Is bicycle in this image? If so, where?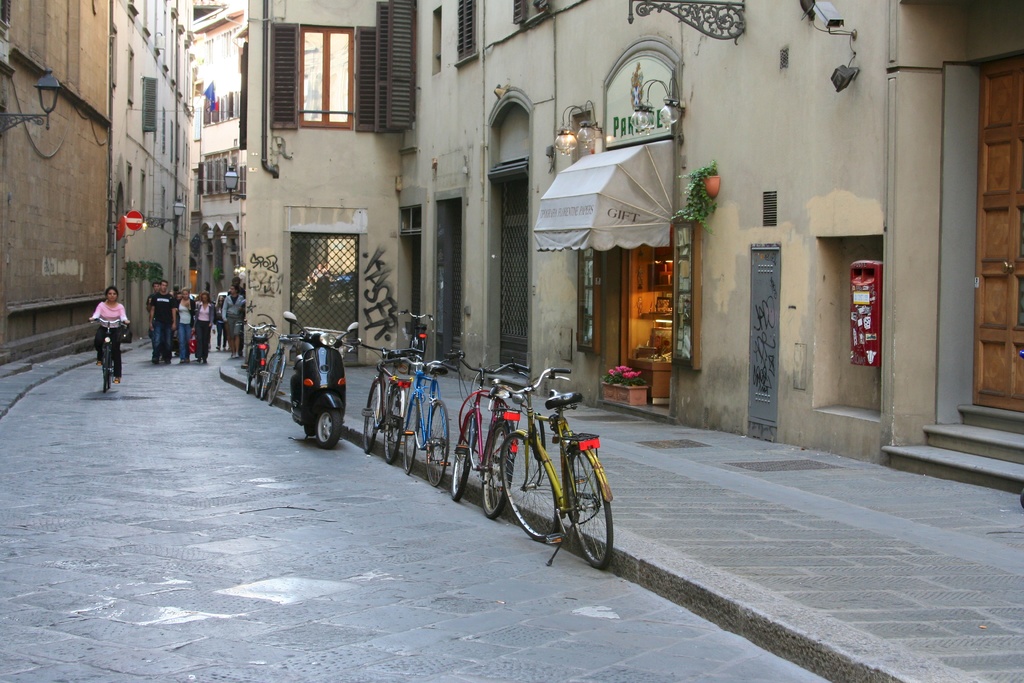
Yes, at <bbox>444, 349, 531, 518</bbox>.
